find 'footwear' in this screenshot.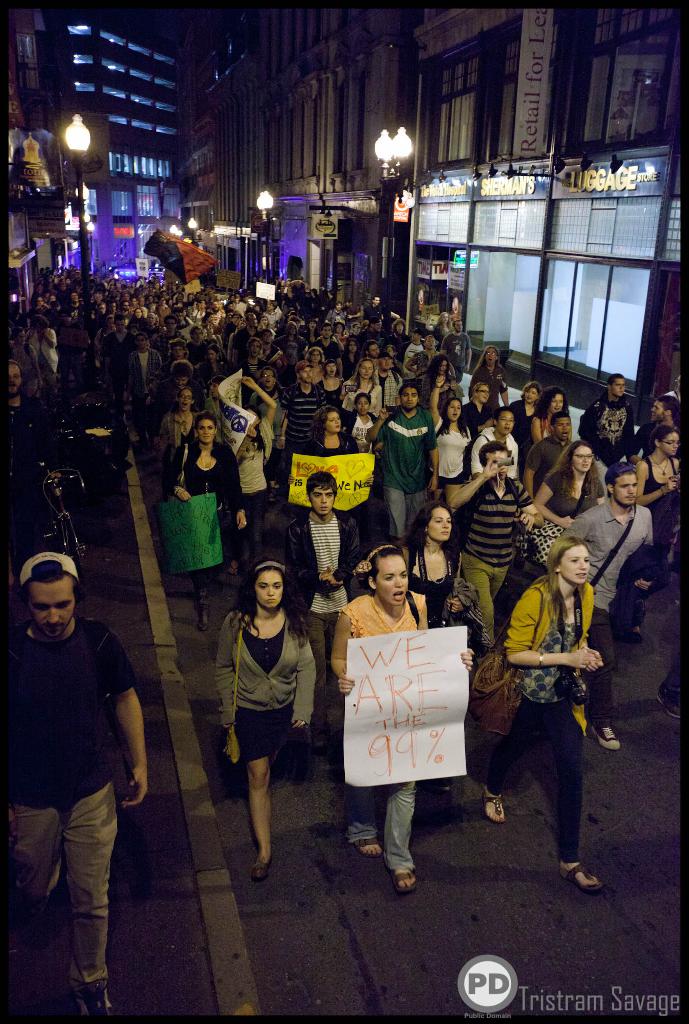
The bounding box for 'footwear' is locate(225, 563, 237, 577).
